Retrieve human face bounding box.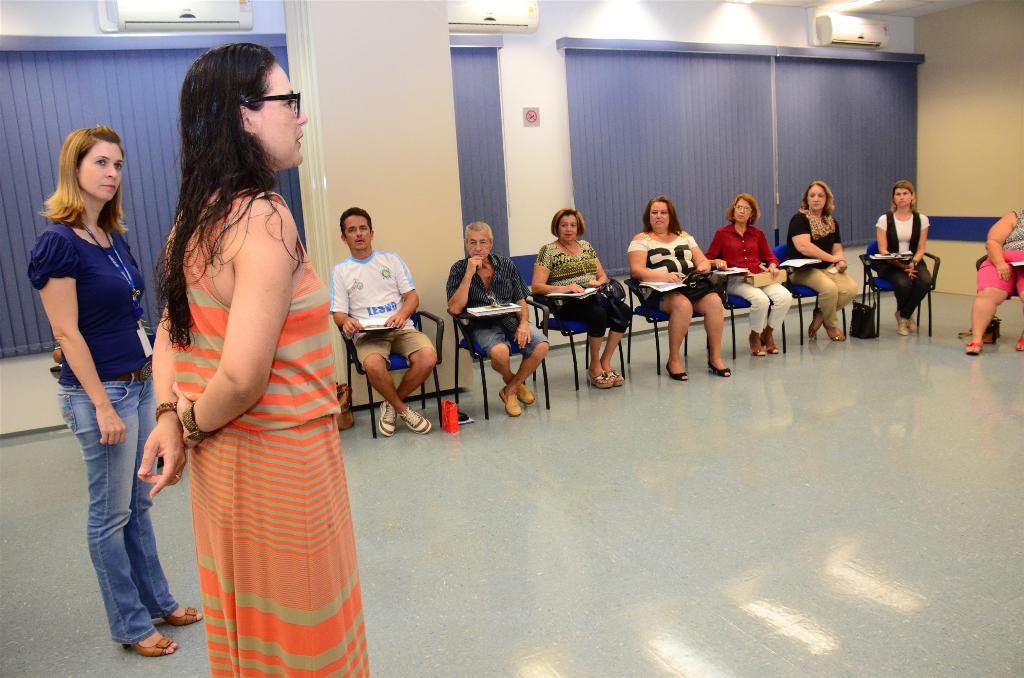
Bounding box: crop(733, 197, 751, 225).
